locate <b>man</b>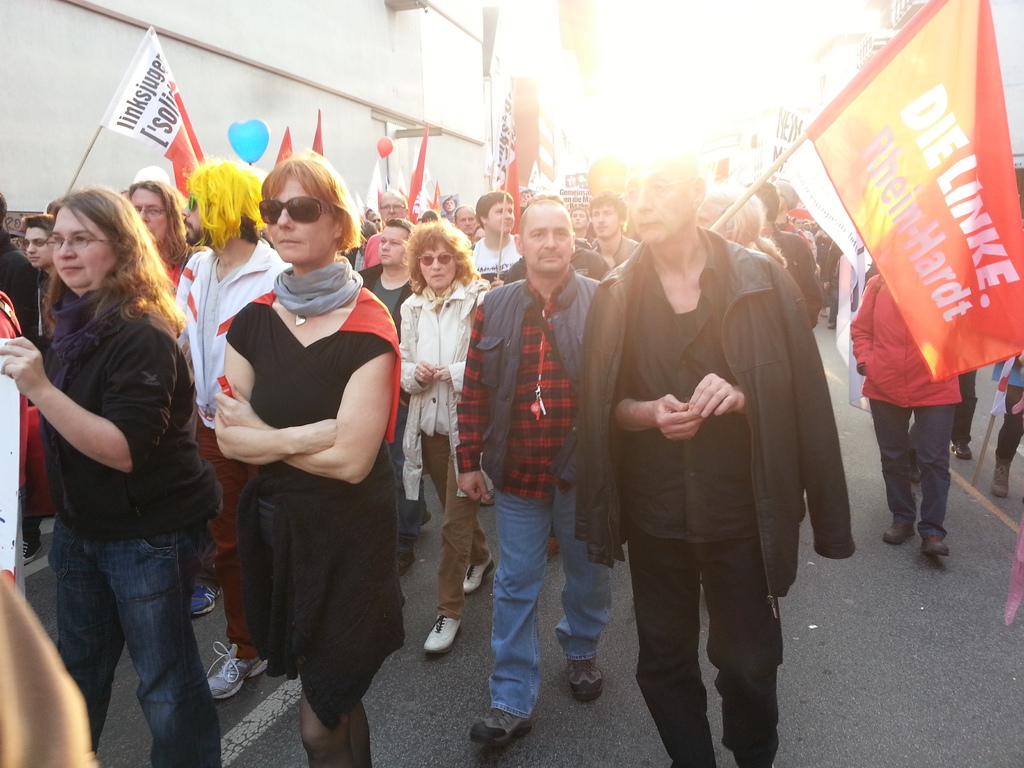
BBox(582, 188, 641, 270)
